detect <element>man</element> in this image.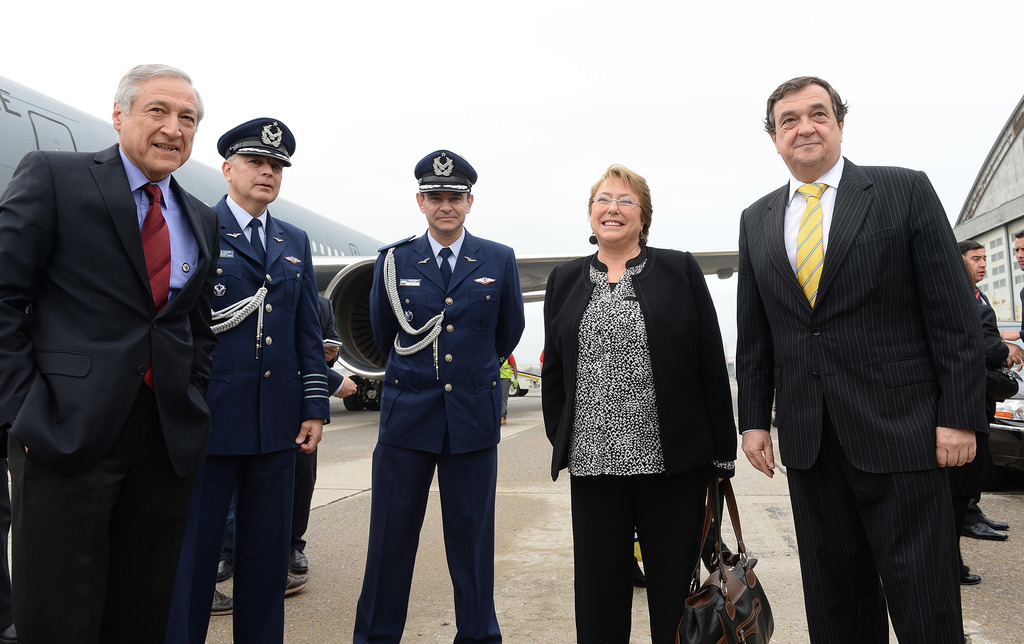
Detection: [x1=961, y1=236, x2=1023, y2=550].
